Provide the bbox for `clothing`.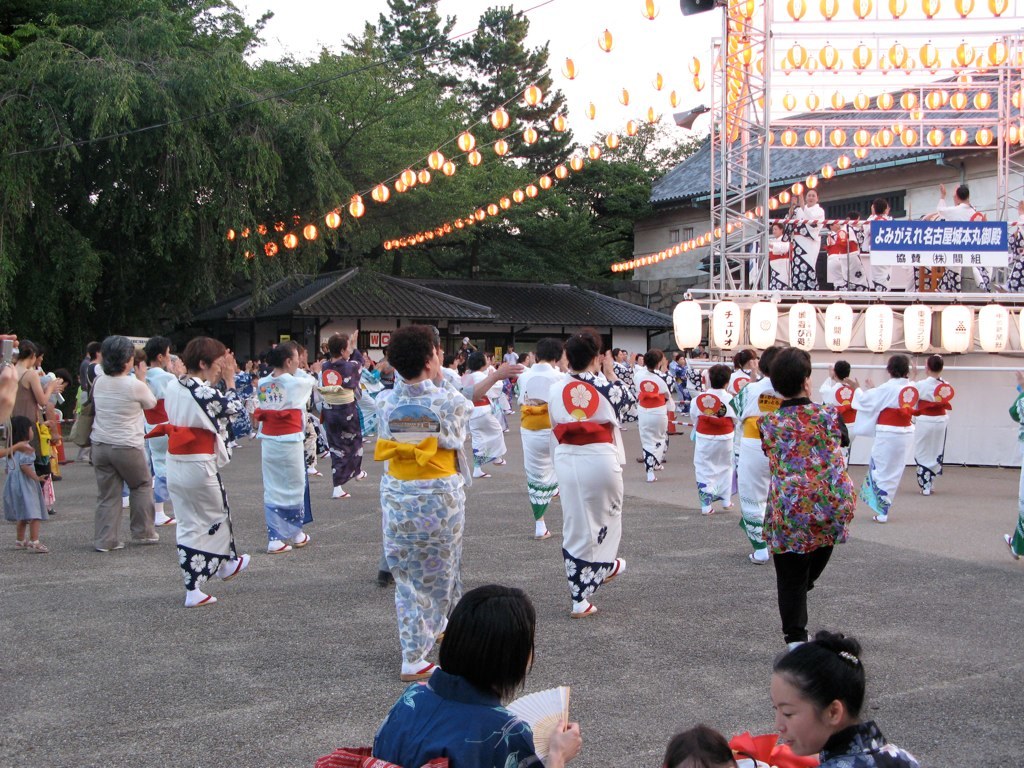
[x1=376, y1=379, x2=464, y2=678].
